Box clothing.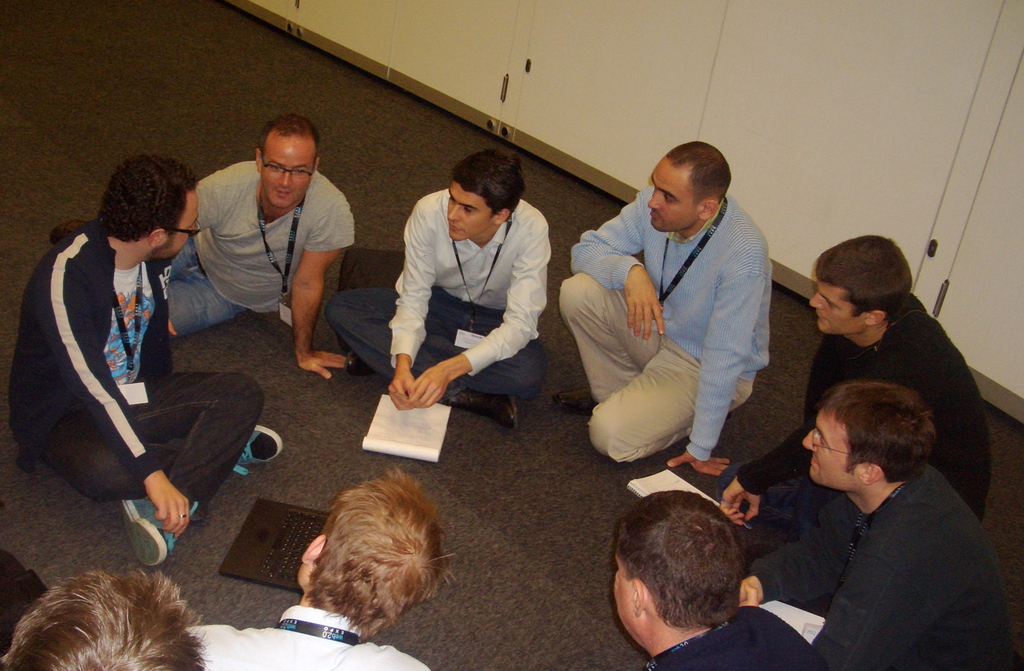
BBox(187, 608, 433, 670).
